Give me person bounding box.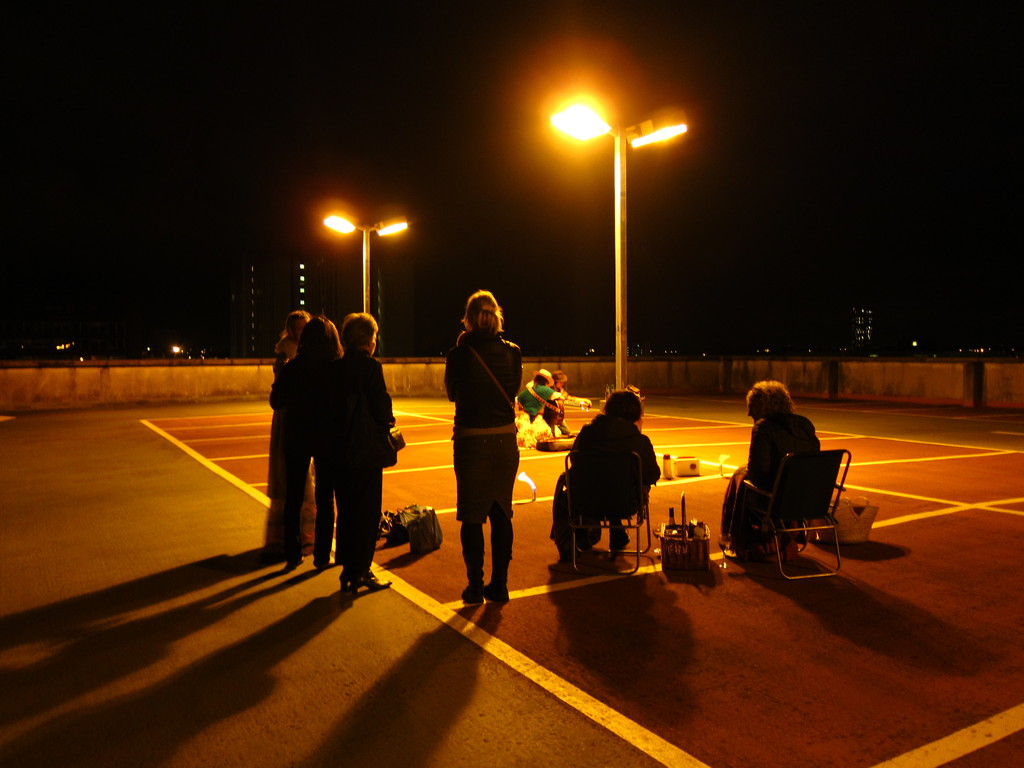
left=436, top=268, right=527, bottom=616.
